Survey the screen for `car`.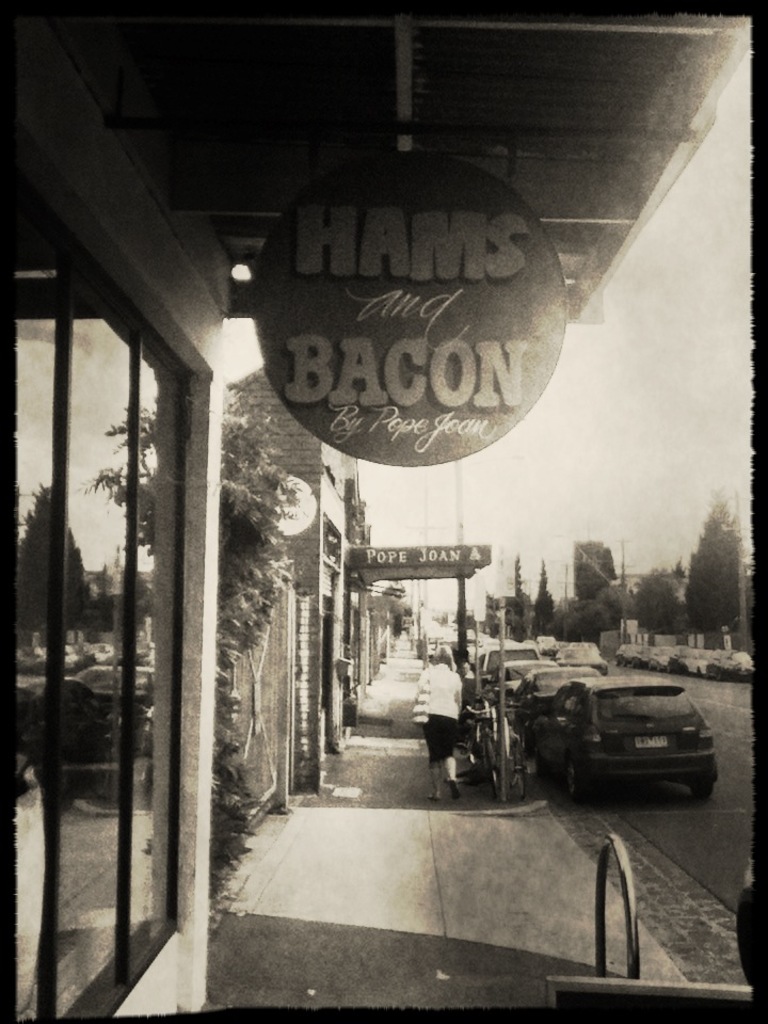
Survey found: BBox(481, 643, 538, 685).
